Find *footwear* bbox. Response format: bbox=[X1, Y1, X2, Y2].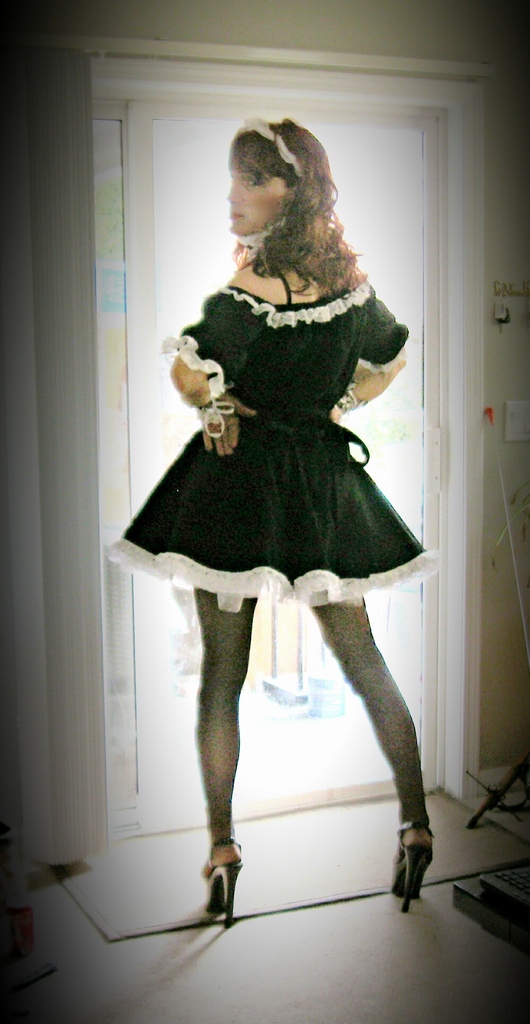
bbox=[385, 817, 438, 913].
